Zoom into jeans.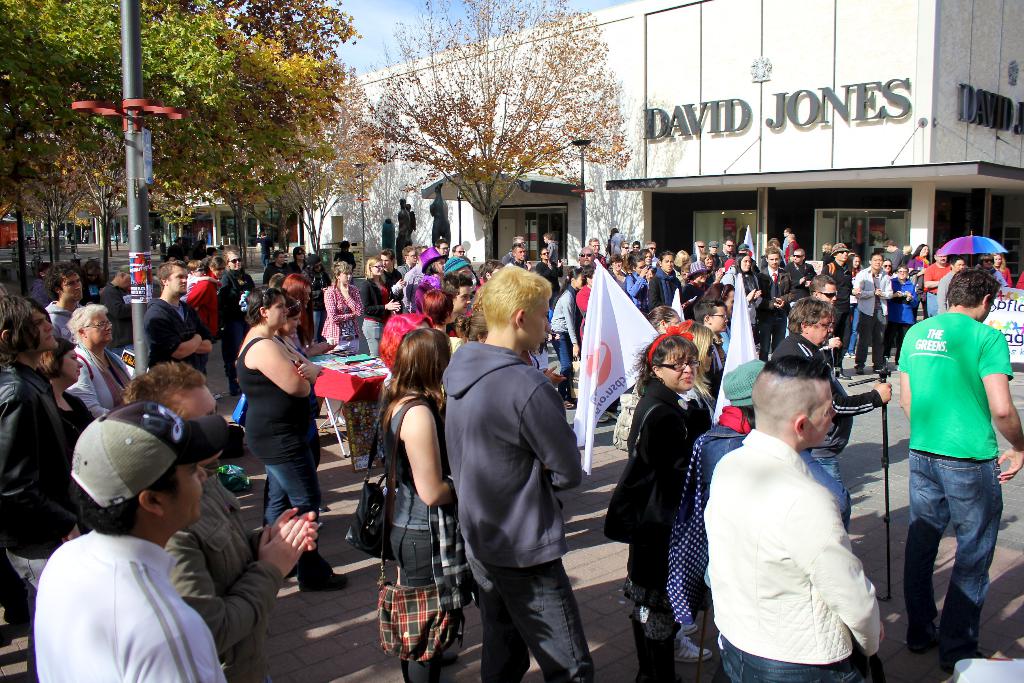
Zoom target: [left=259, top=467, right=318, bottom=527].
